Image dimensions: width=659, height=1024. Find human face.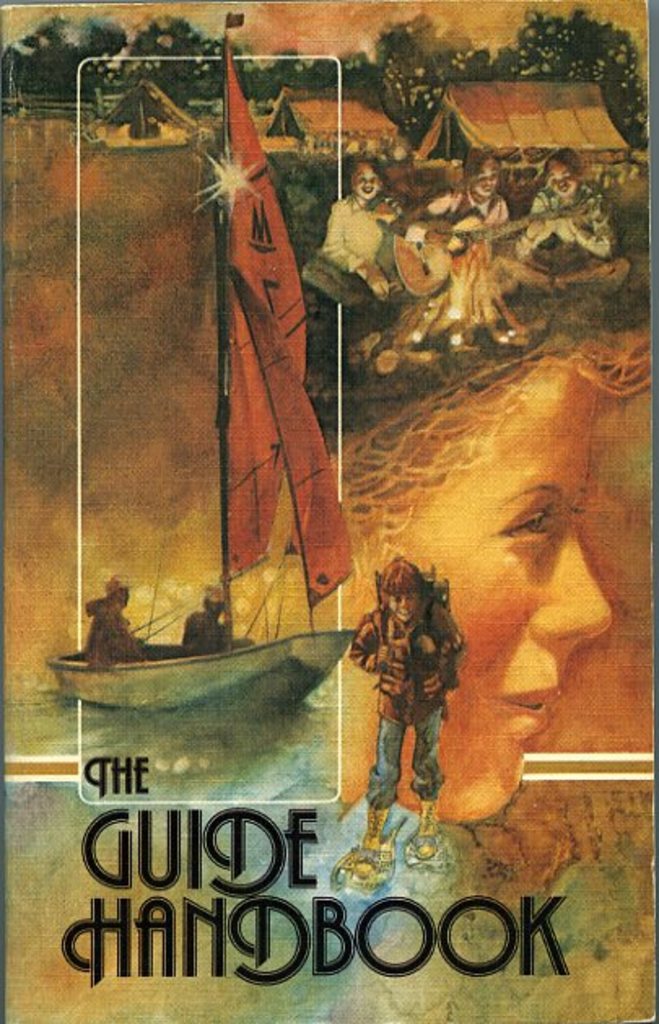
(left=475, top=161, right=503, bottom=200).
